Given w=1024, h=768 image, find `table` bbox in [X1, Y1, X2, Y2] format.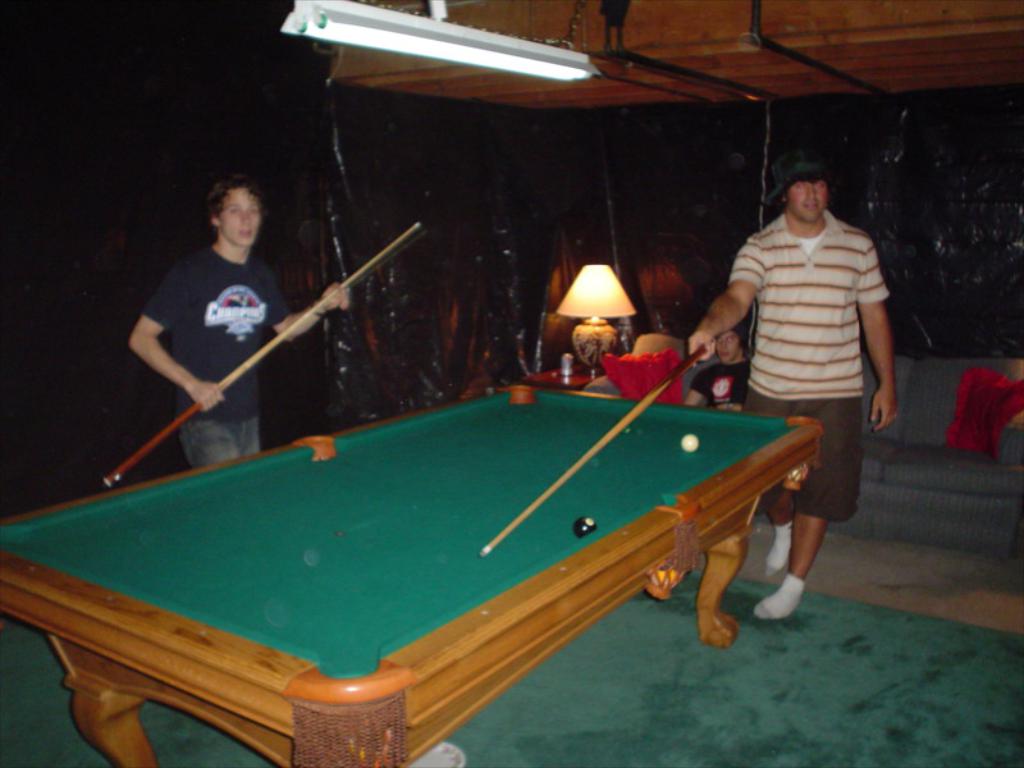
[0, 343, 817, 767].
